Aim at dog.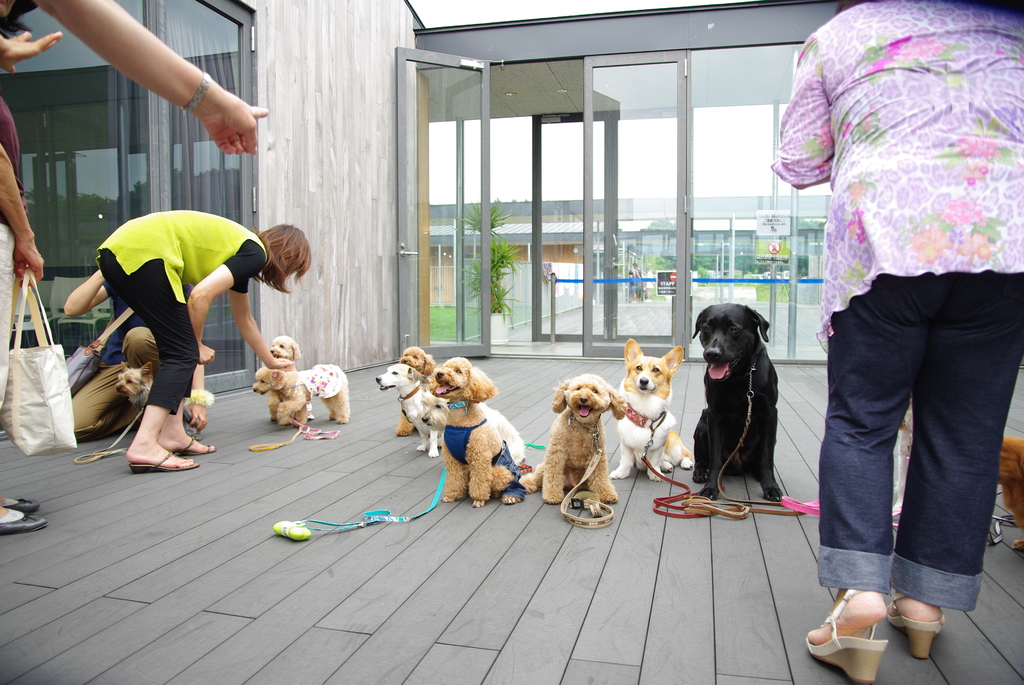
Aimed at x1=607 y1=336 x2=694 y2=487.
